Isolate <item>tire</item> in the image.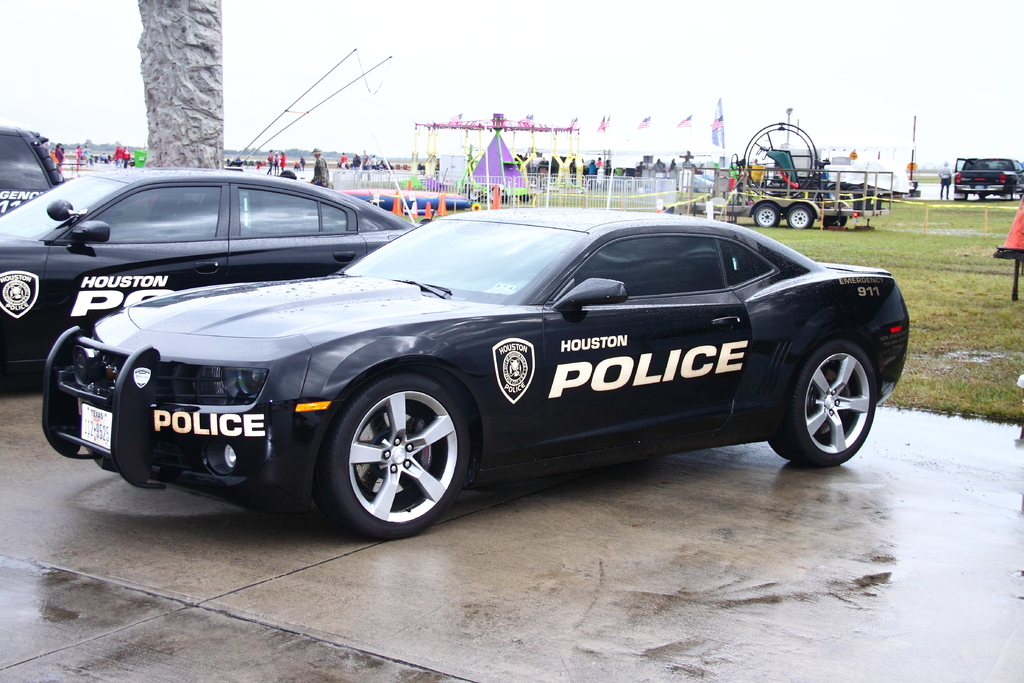
Isolated region: locate(756, 202, 782, 229).
